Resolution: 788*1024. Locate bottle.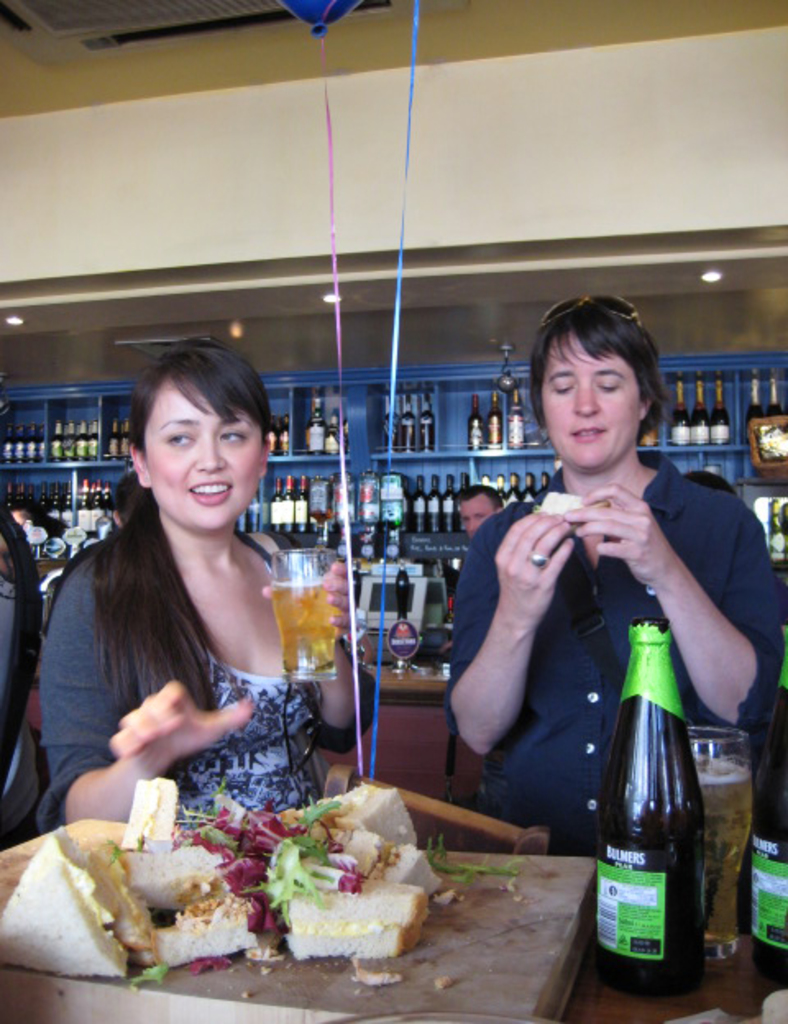
399/395/417/451.
